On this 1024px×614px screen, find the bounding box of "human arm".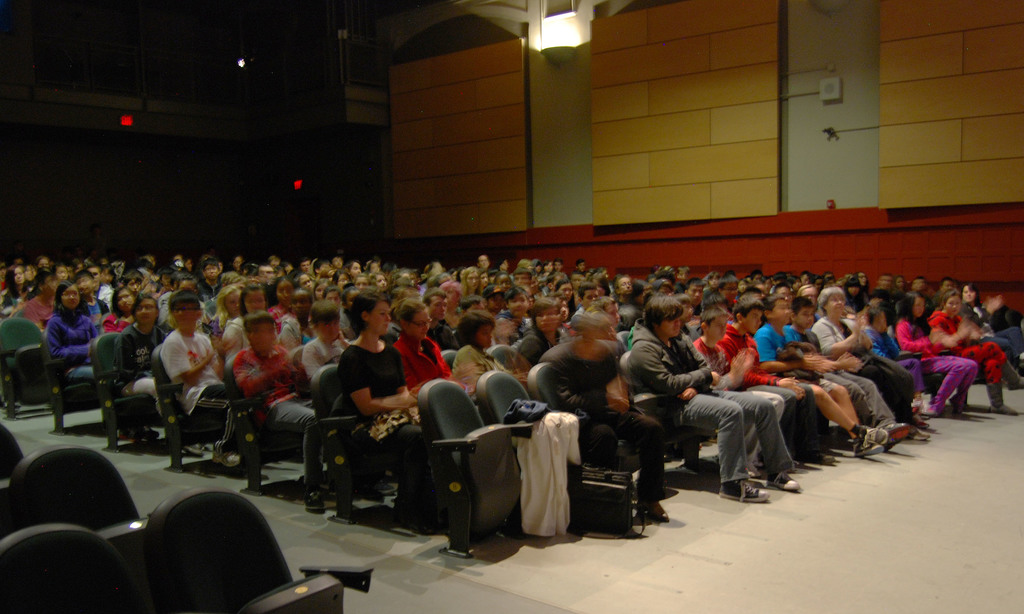
Bounding box: {"x1": 814, "y1": 321, "x2": 849, "y2": 351}.
